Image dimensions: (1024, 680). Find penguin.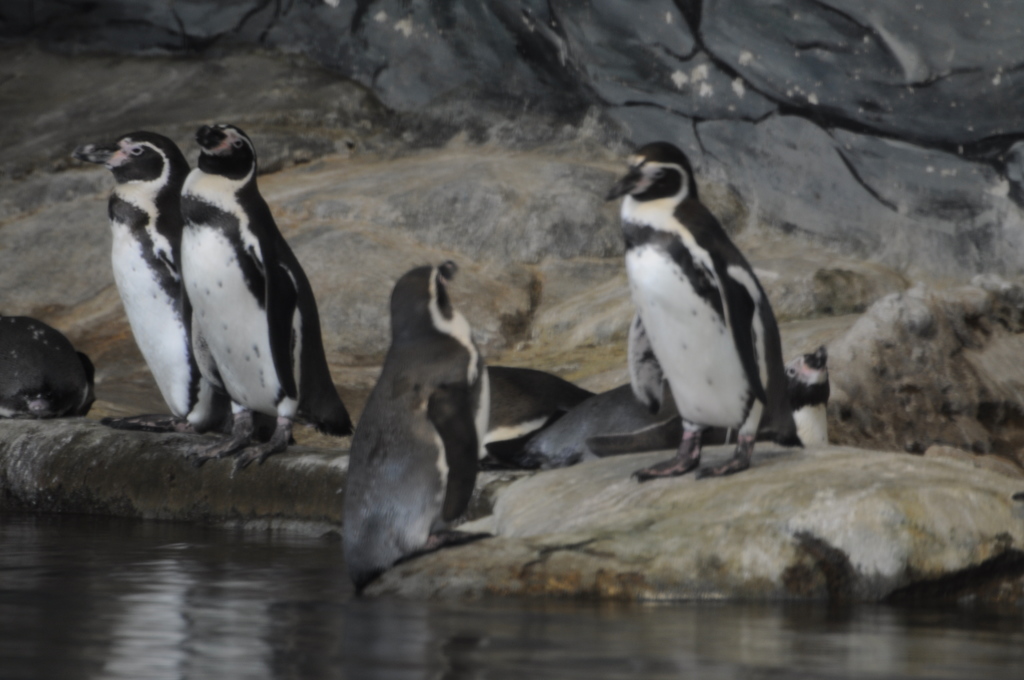
[left=66, top=131, right=187, bottom=432].
